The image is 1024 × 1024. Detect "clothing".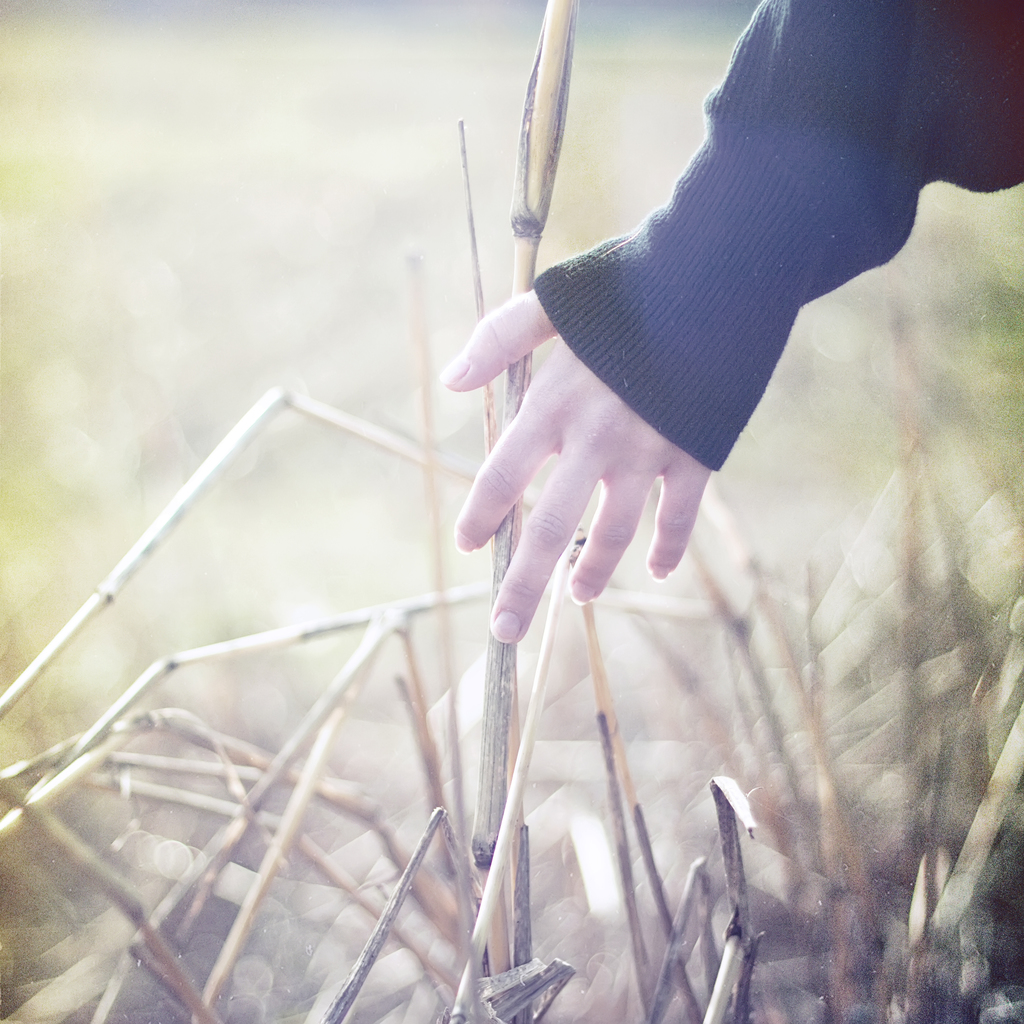
Detection: <box>533,0,1023,473</box>.
